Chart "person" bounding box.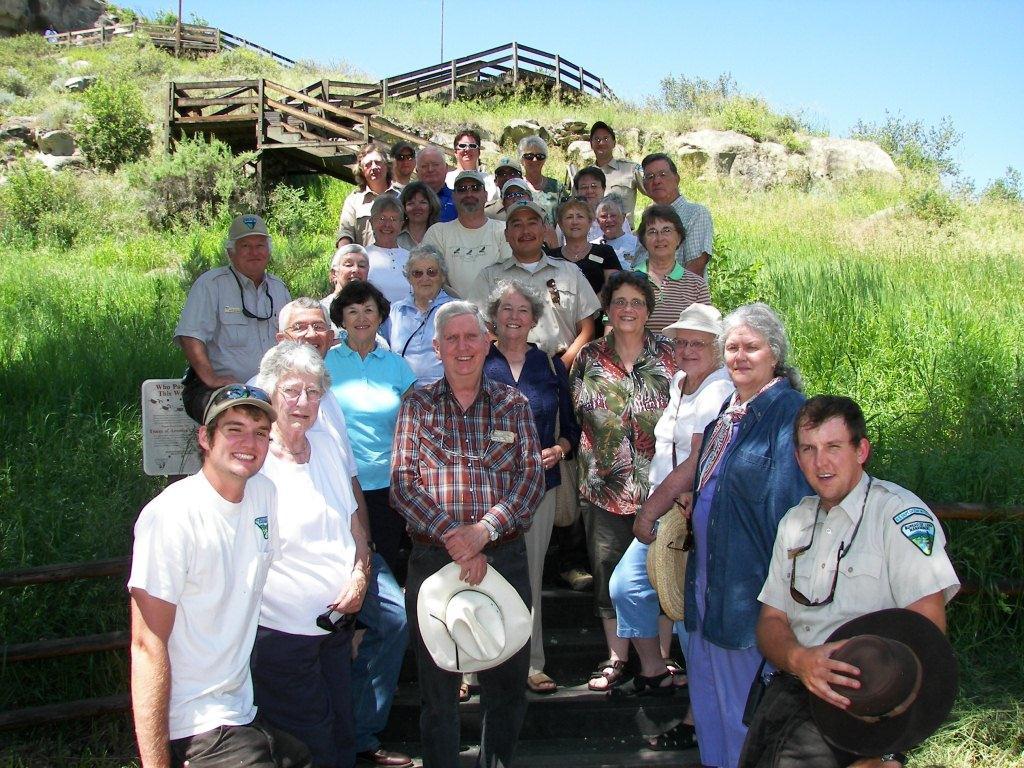
Charted: Rect(568, 272, 676, 691).
